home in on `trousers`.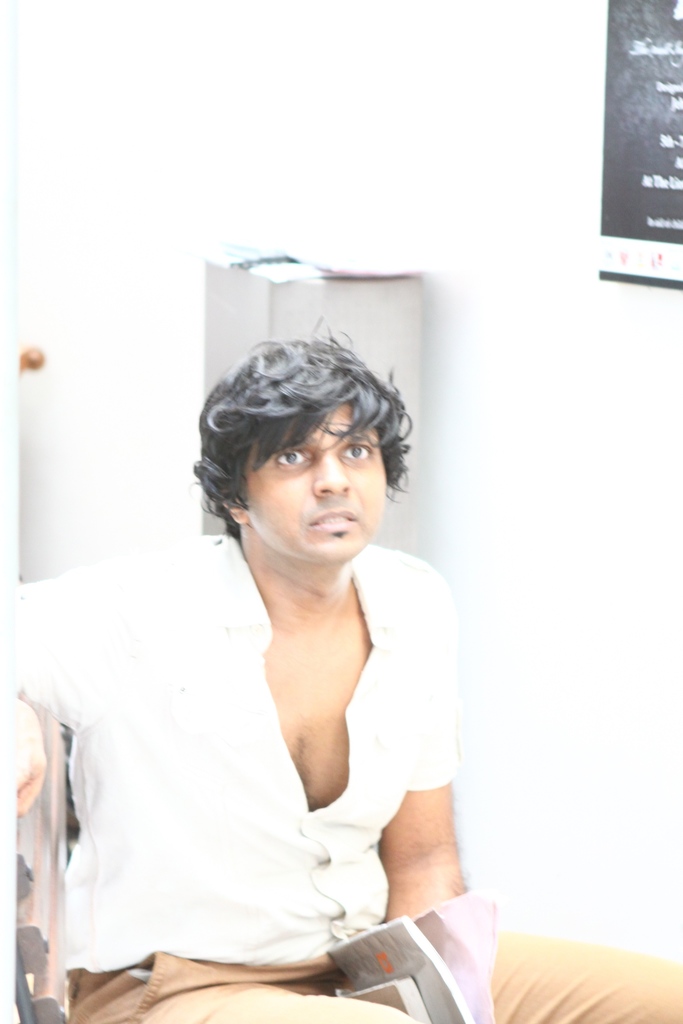
Homed in at x1=61 y1=951 x2=682 y2=1023.
